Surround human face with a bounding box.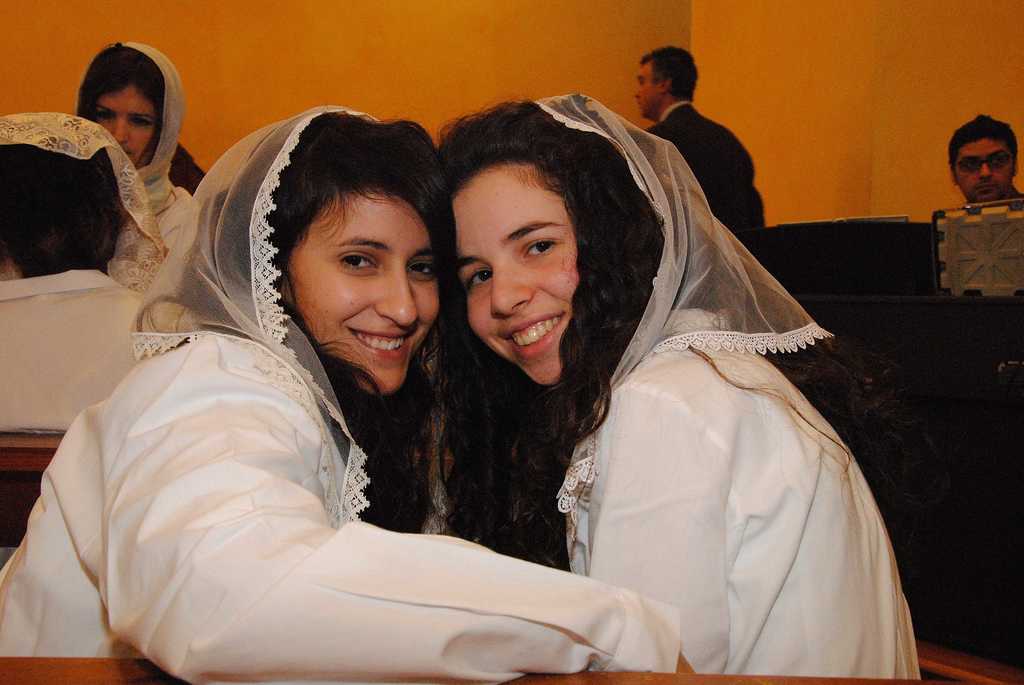
detection(451, 167, 572, 388).
